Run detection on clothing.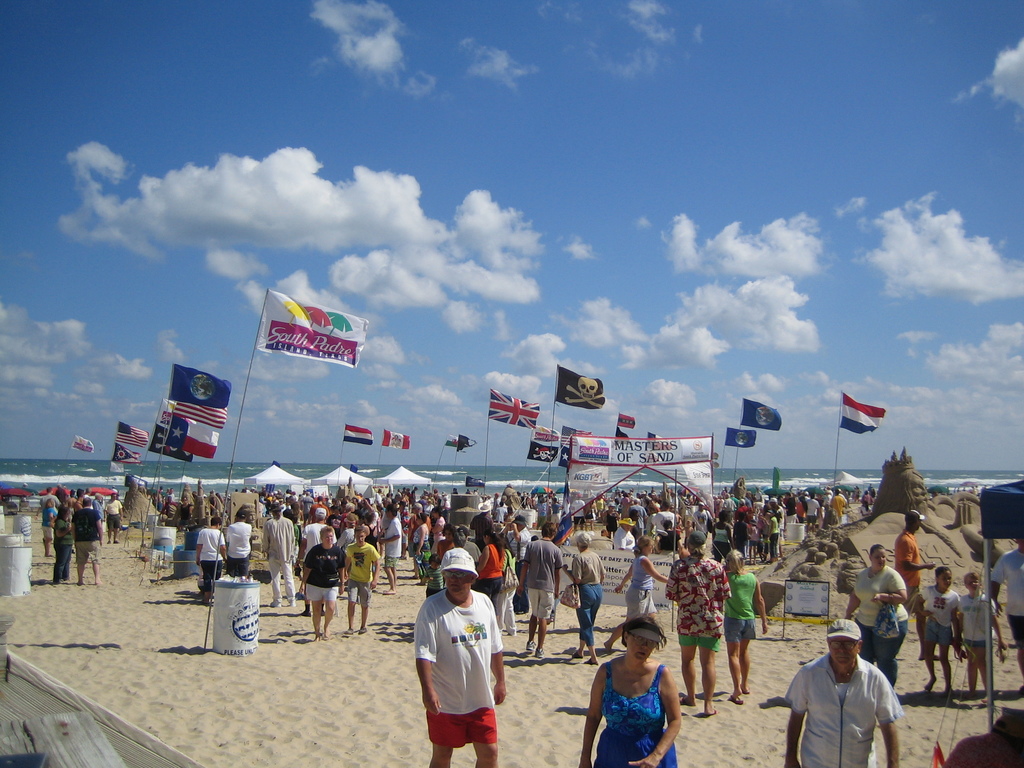
Result: bbox=[786, 496, 797, 536].
